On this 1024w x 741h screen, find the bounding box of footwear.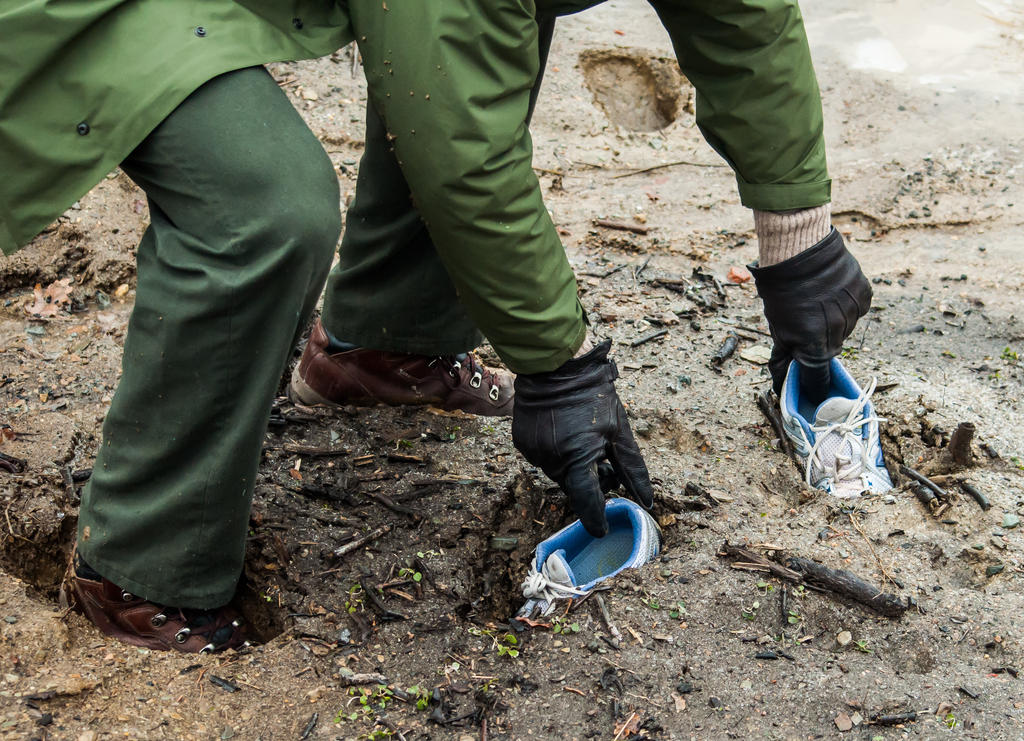
Bounding box: <bbox>516, 496, 662, 624</bbox>.
